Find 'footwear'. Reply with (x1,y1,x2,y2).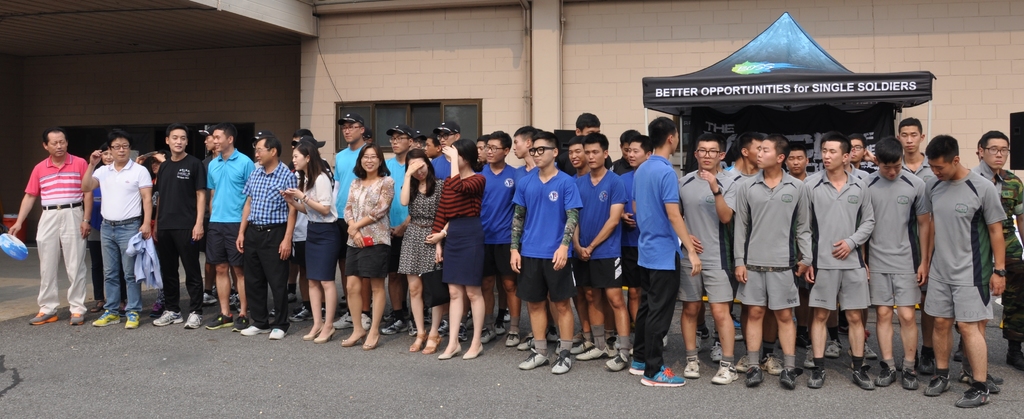
(292,305,311,320).
